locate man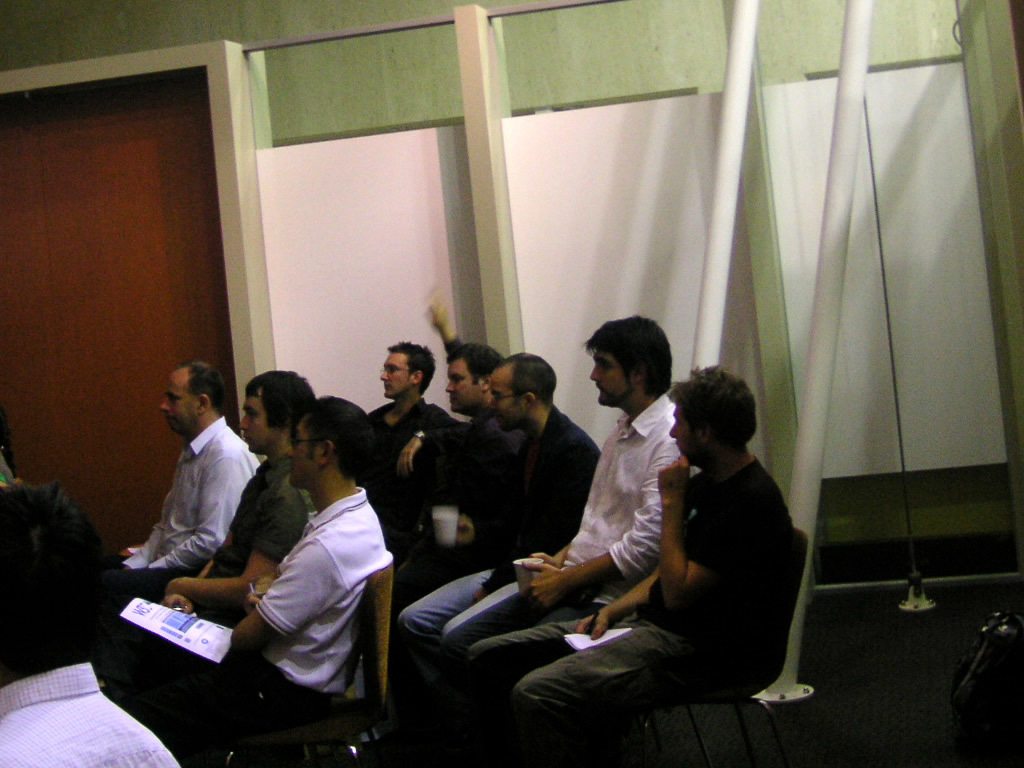
<bbox>379, 351, 596, 650</bbox>
